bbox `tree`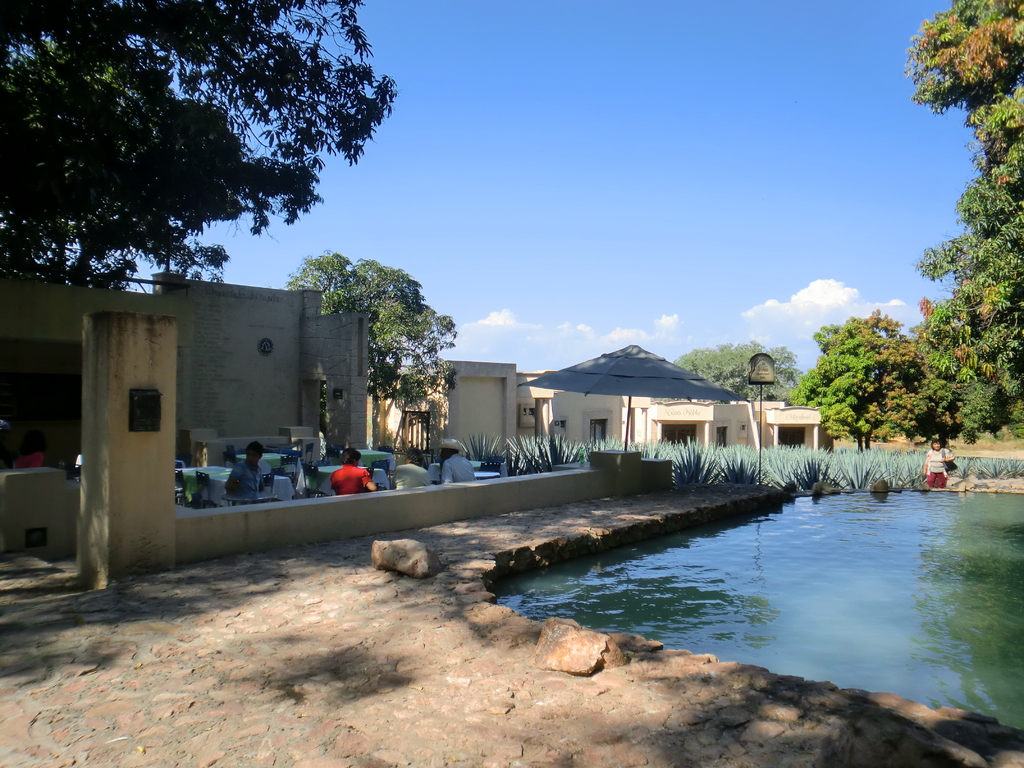
[x1=908, y1=0, x2=1023, y2=398]
